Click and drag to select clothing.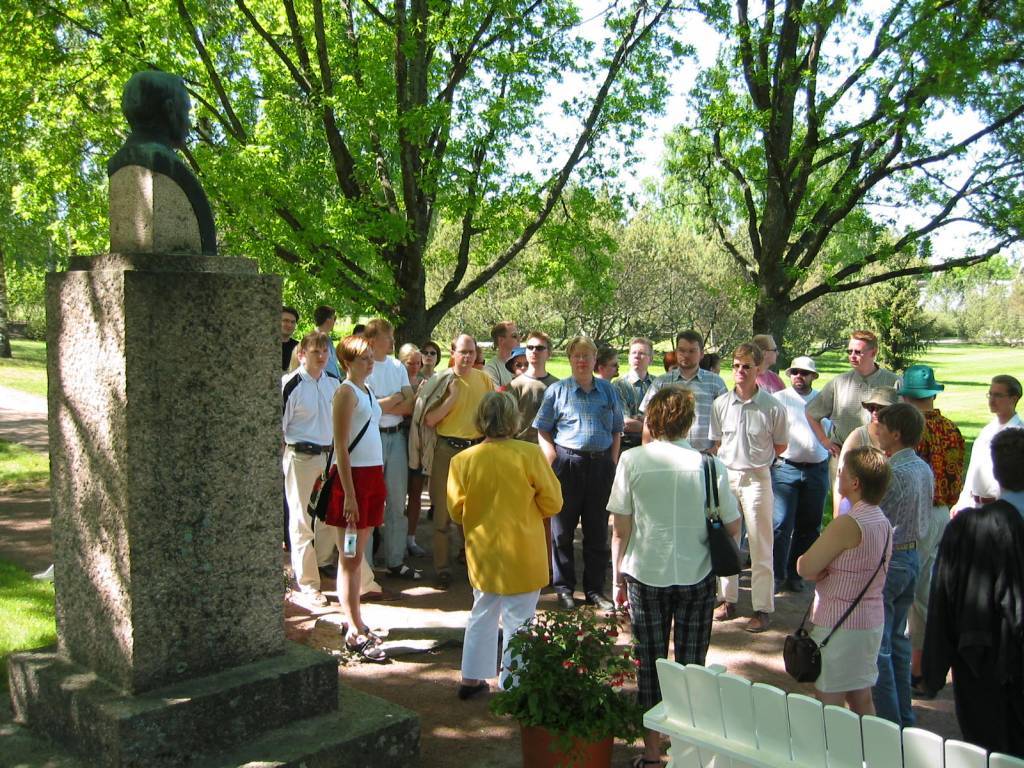
Selection: rect(912, 411, 965, 680).
